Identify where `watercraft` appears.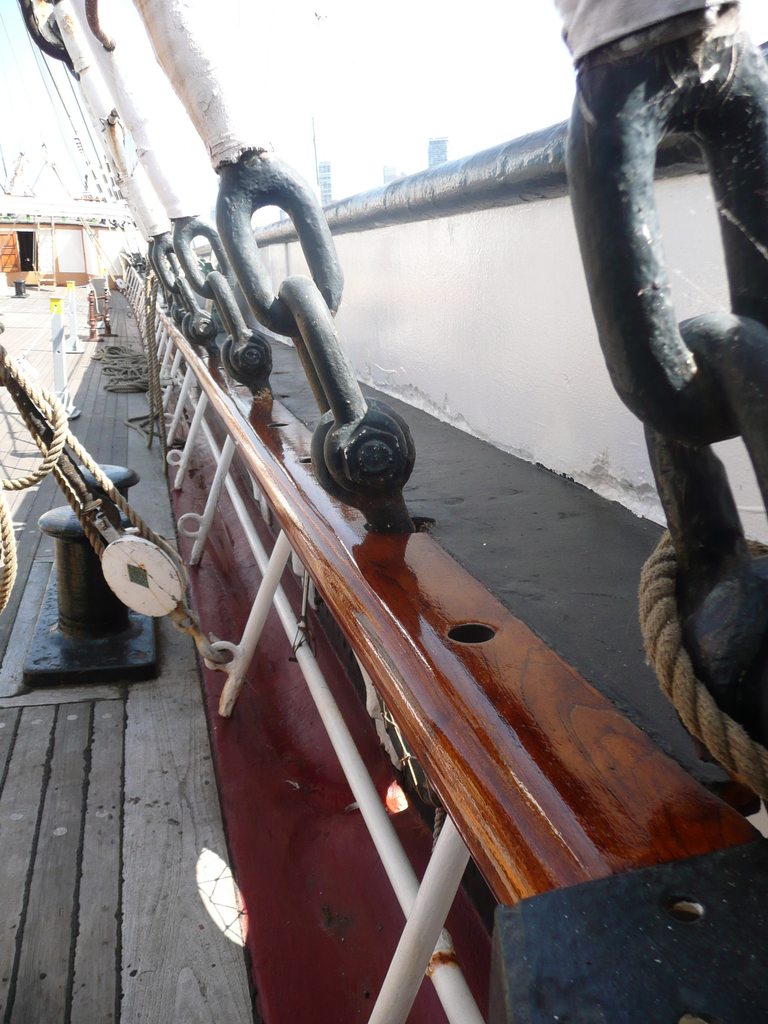
Appears at [left=0, top=0, right=767, bottom=1023].
